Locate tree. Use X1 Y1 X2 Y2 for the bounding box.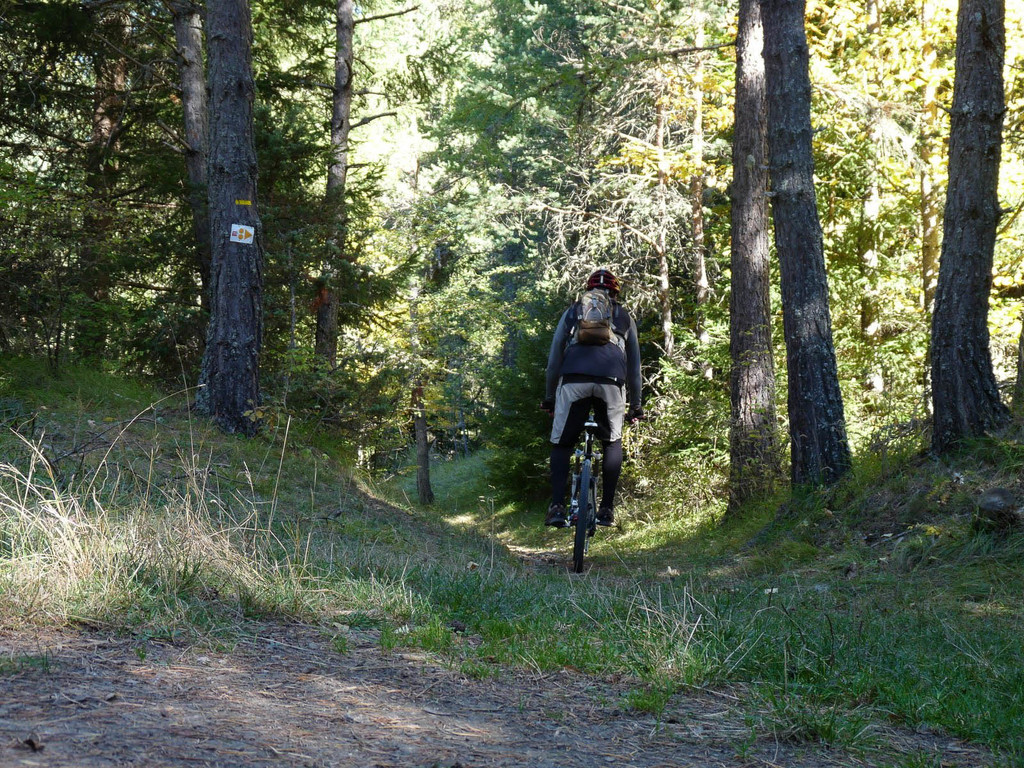
252 0 422 420.
